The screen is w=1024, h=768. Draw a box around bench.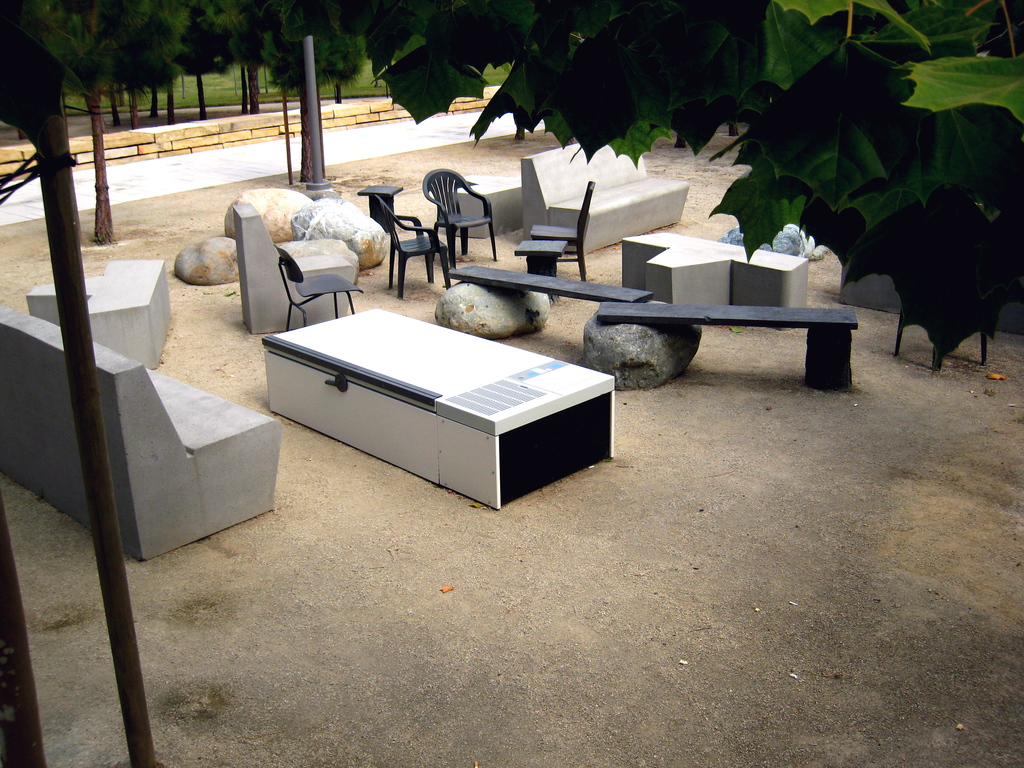
<bbox>559, 247, 869, 386</bbox>.
